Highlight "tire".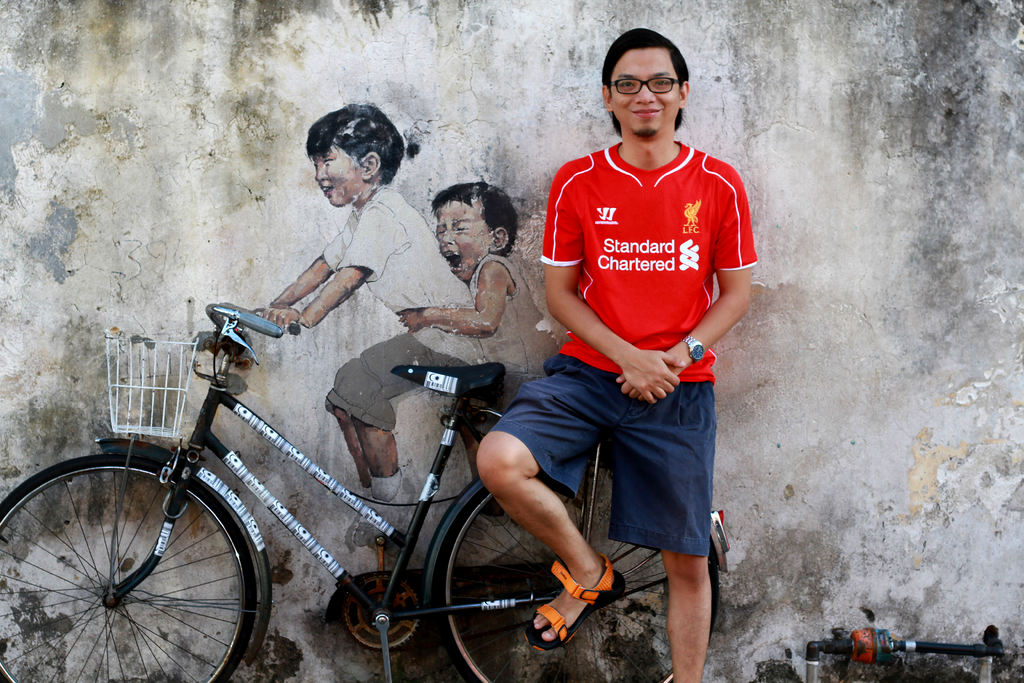
Highlighted region: detection(433, 463, 717, 682).
